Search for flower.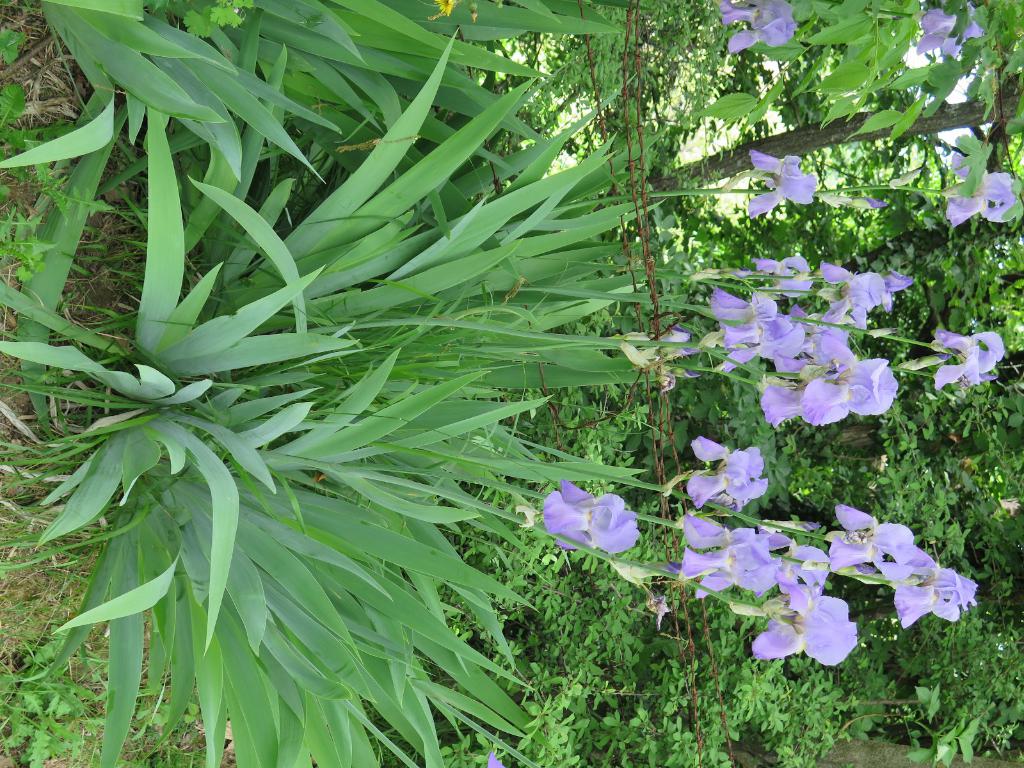
Found at [left=721, top=0, right=794, bottom=54].
